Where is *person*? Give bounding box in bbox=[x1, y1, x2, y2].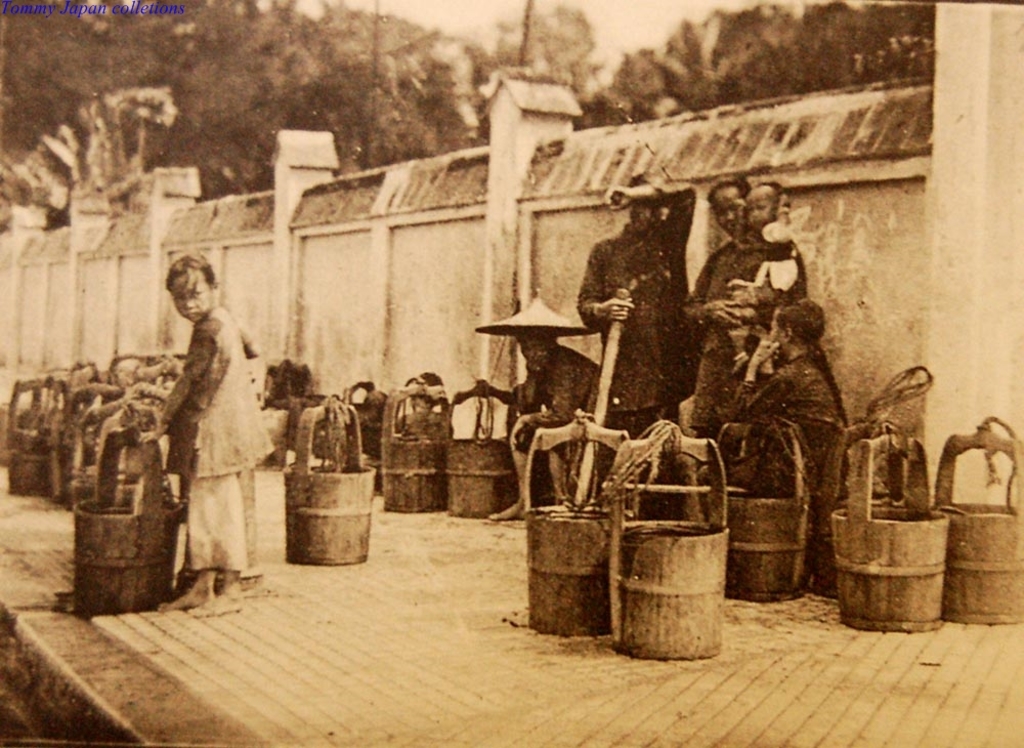
bbox=[152, 247, 263, 611].
